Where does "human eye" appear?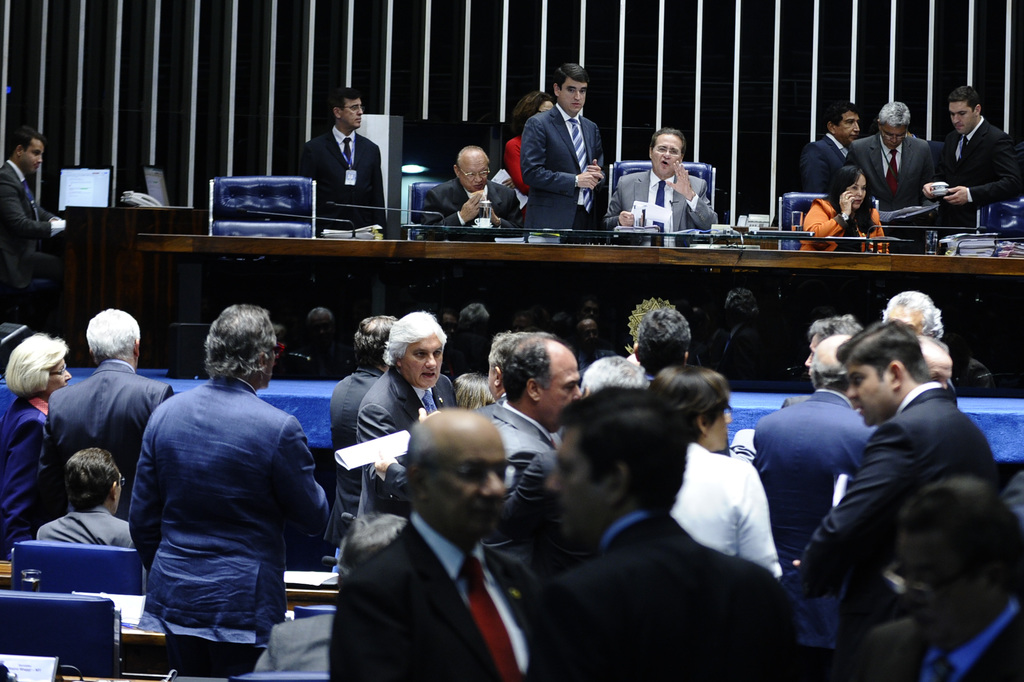
Appears at detection(562, 385, 576, 391).
